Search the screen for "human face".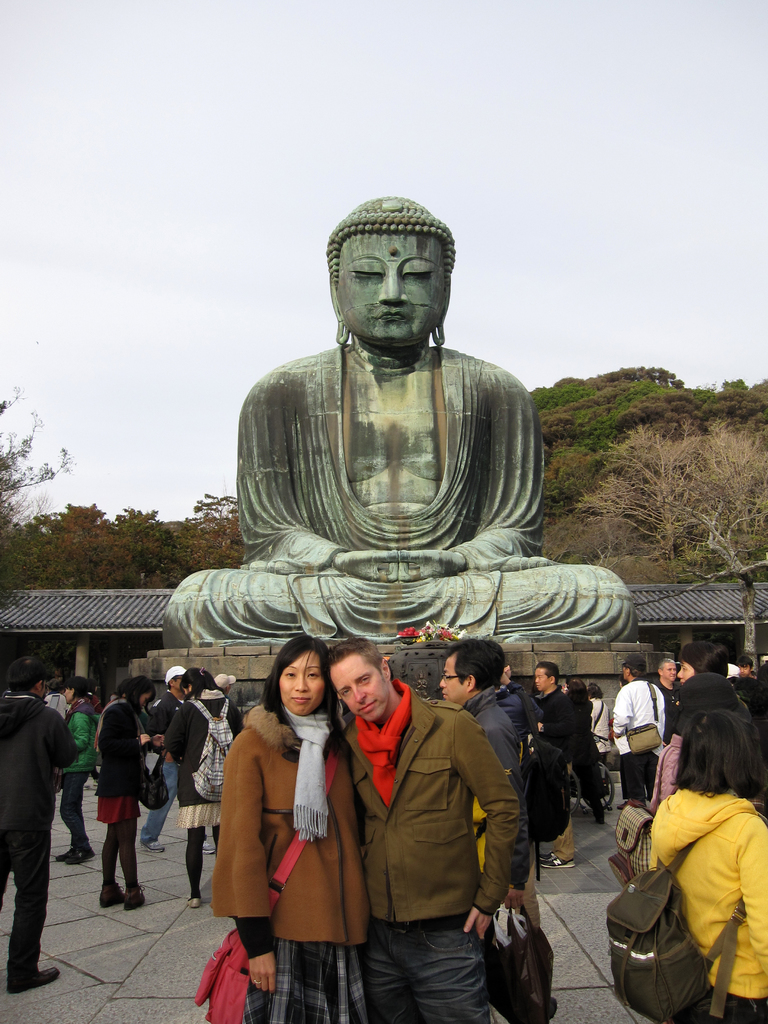
Found at (437,652,467,706).
